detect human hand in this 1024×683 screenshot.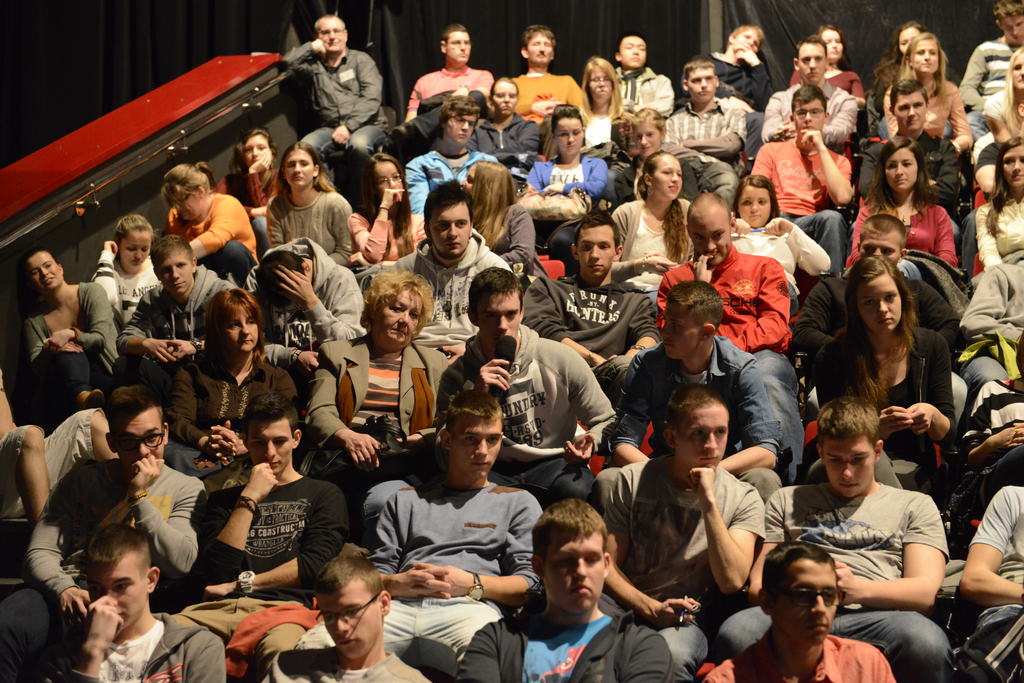
Detection: bbox(396, 433, 426, 454).
